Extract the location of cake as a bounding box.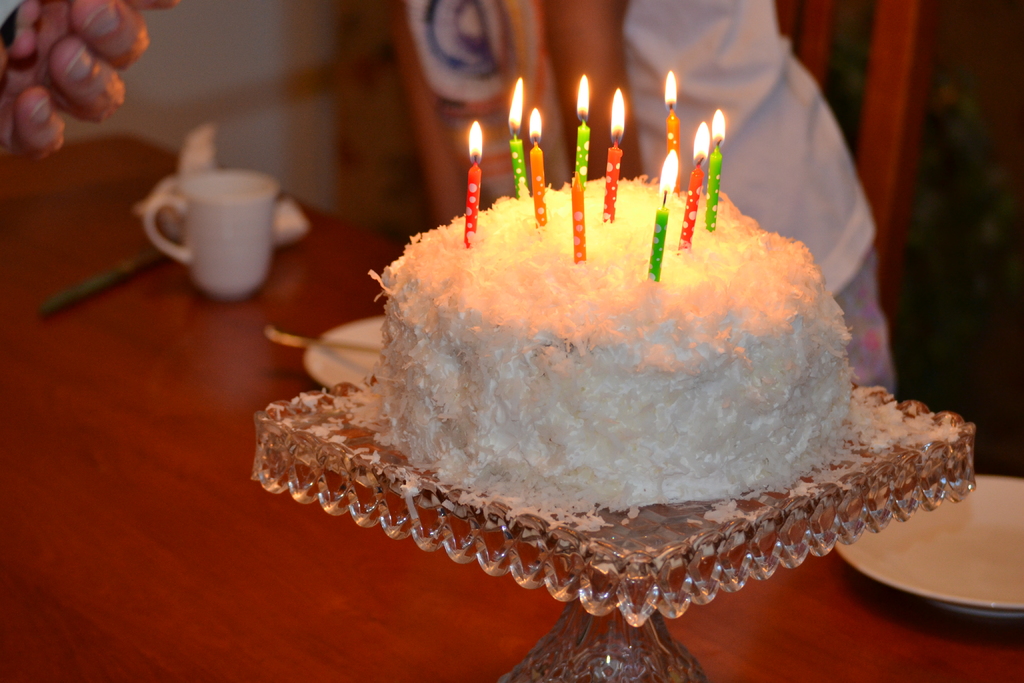
[x1=371, y1=173, x2=854, y2=509].
